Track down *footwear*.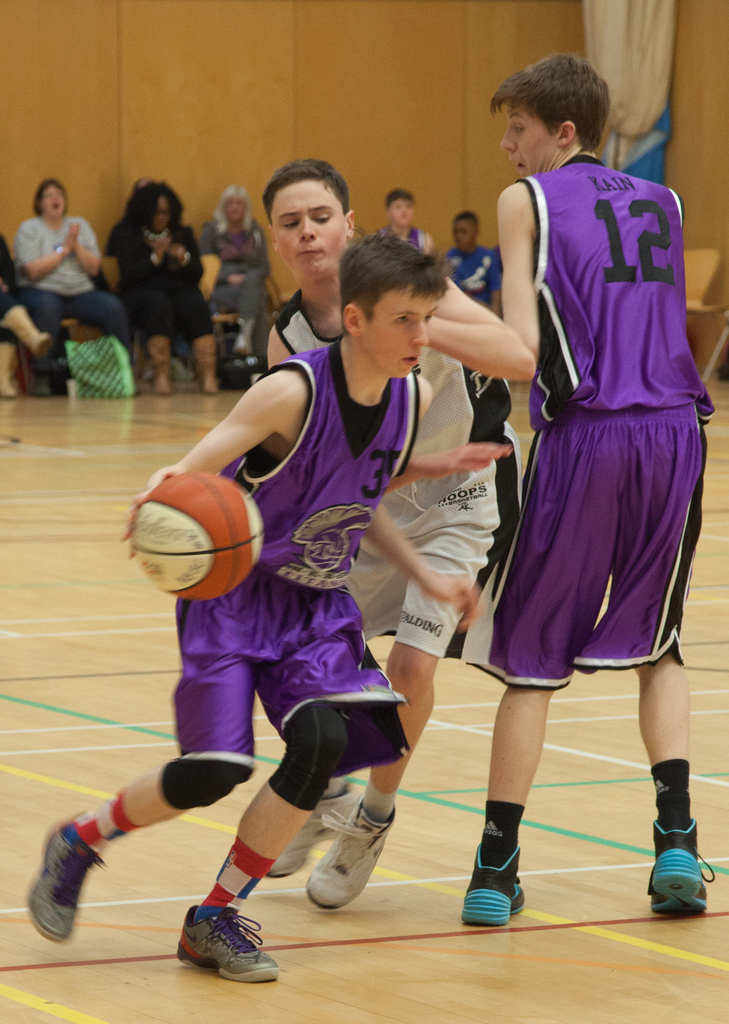
Tracked to (152, 333, 172, 392).
